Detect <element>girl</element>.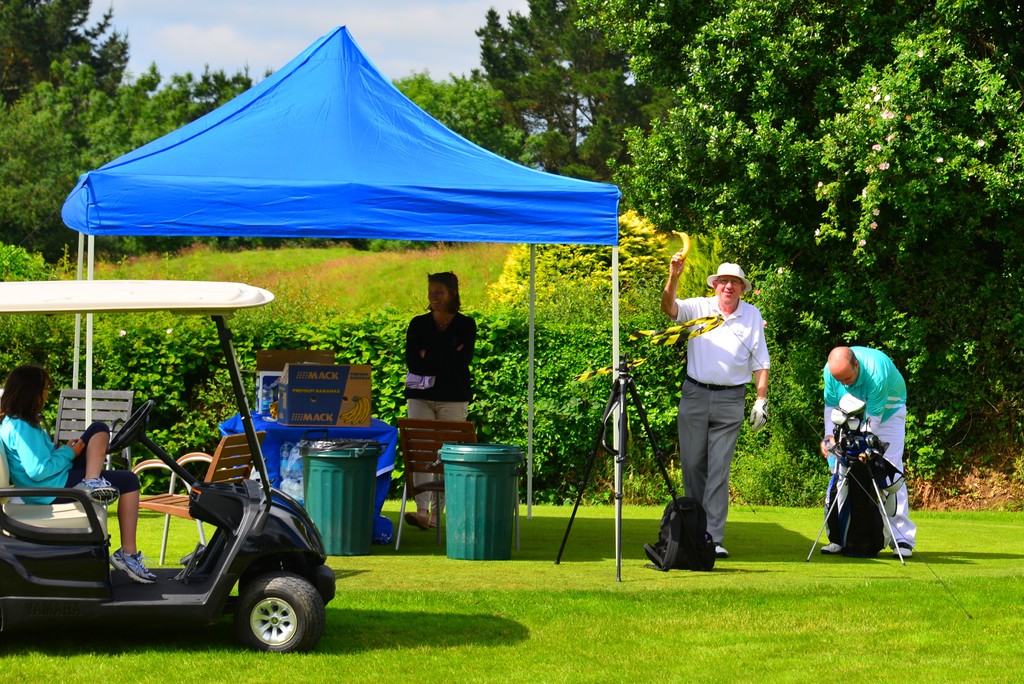
Detected at [left=0, top=362, right=157, bottom=586].
